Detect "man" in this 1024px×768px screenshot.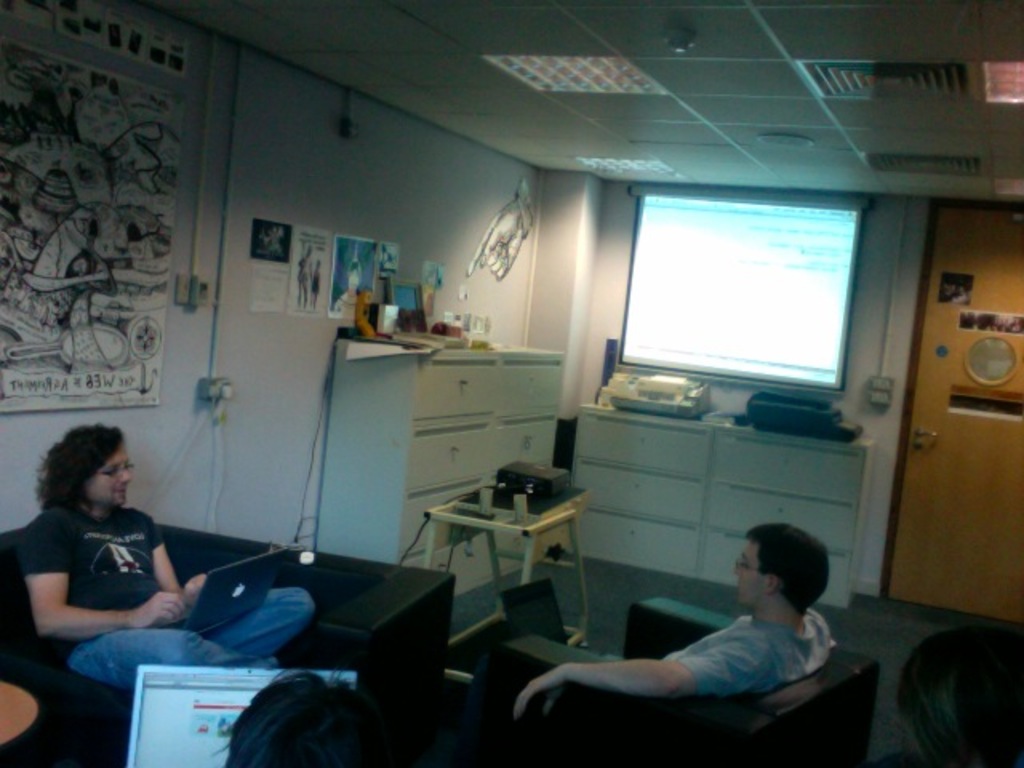
Detection: (19,426,310,693).
